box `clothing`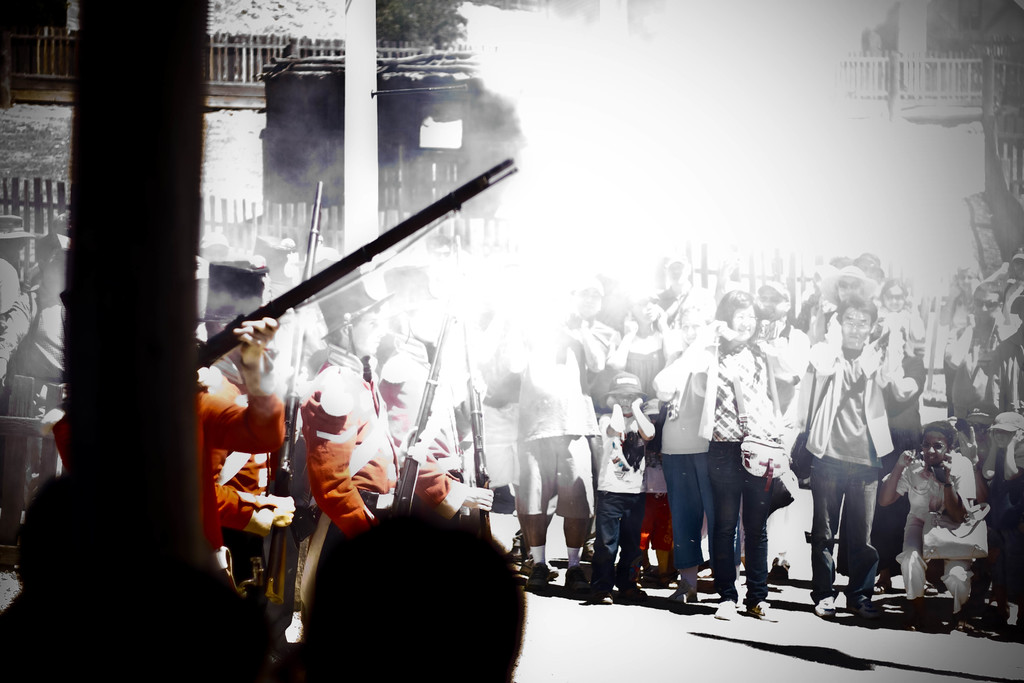
x1=883, y1=347, x2=922, y2=559
